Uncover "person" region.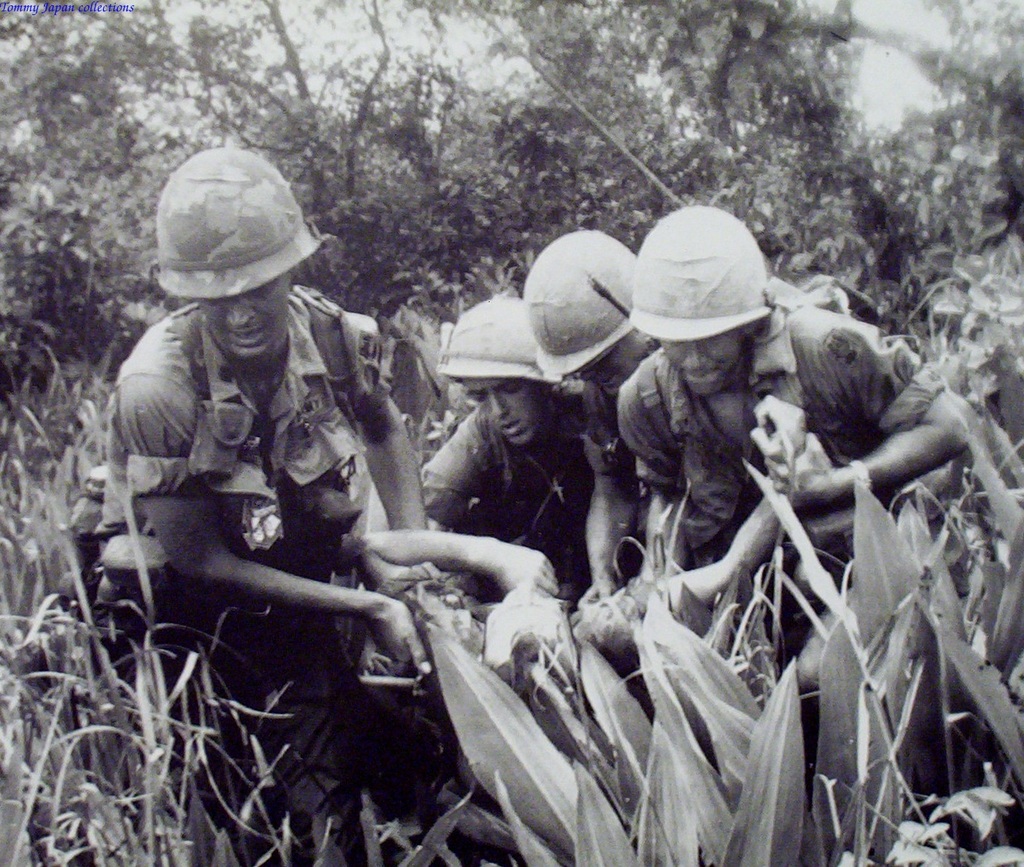
Uncovered: rect(107, 158, 410, 773).
